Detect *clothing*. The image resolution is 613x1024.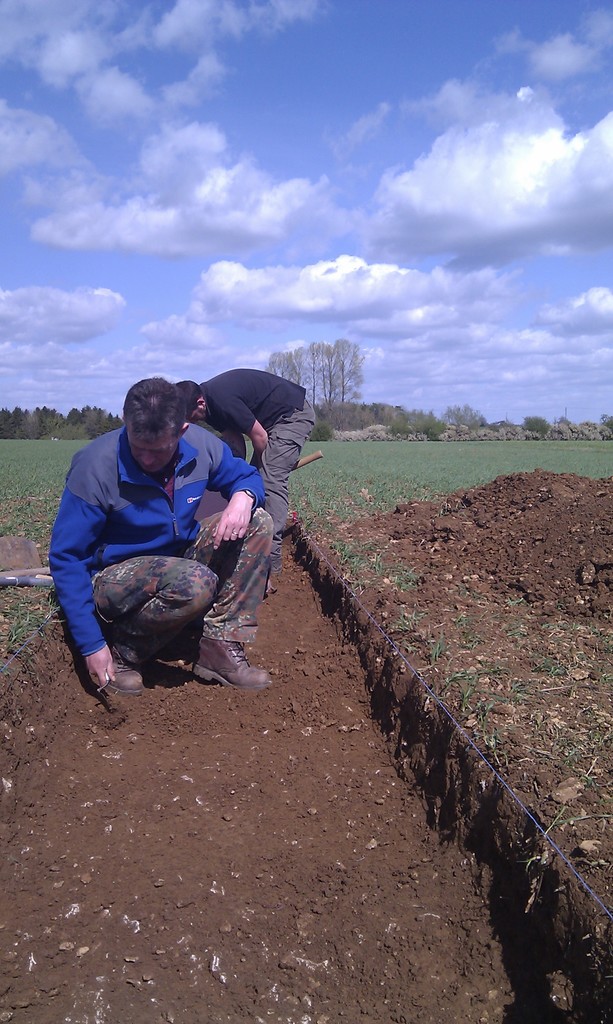
box(194, 487, 229, 522).
